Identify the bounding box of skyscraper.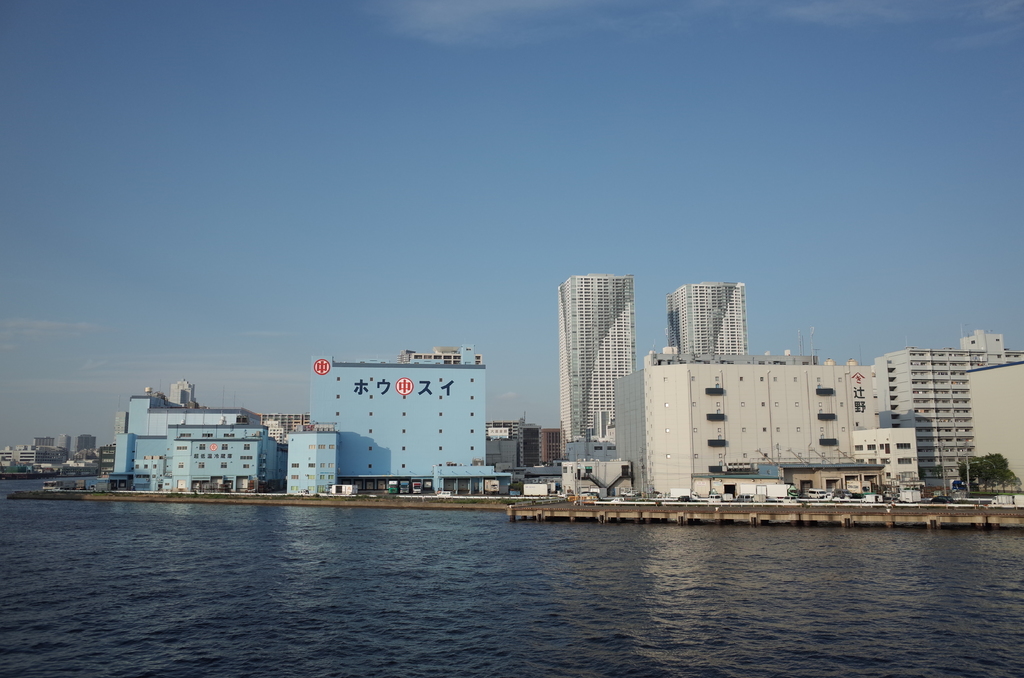
detection(58, 433, 69, 449).
